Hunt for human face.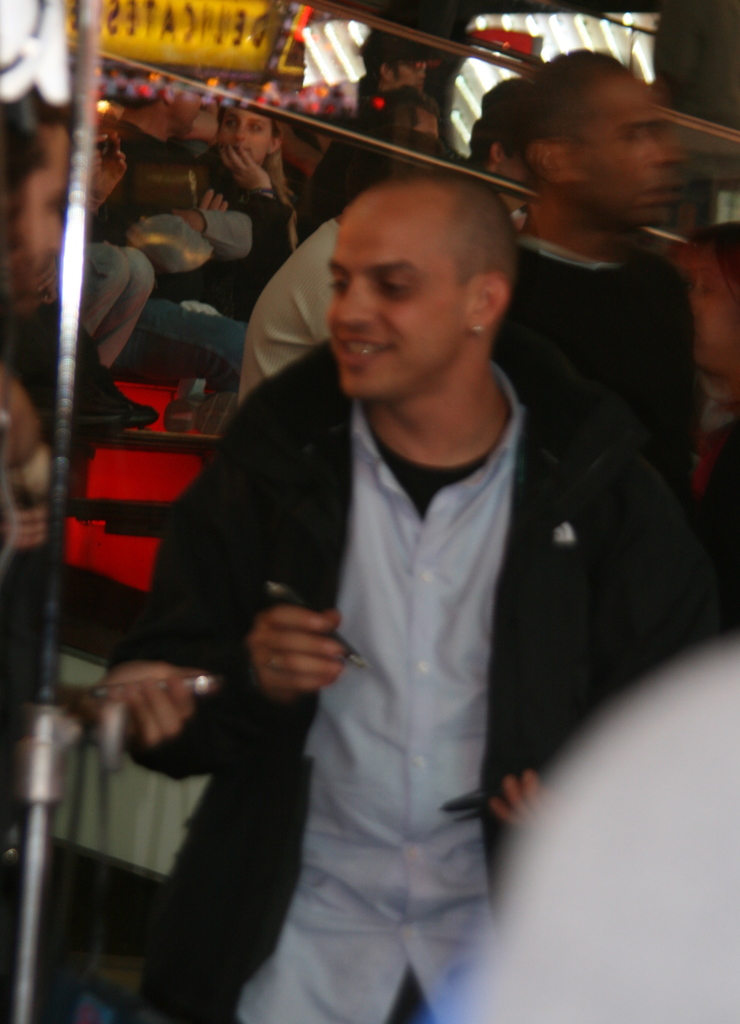
Hunted down at 582/68/668/230.
